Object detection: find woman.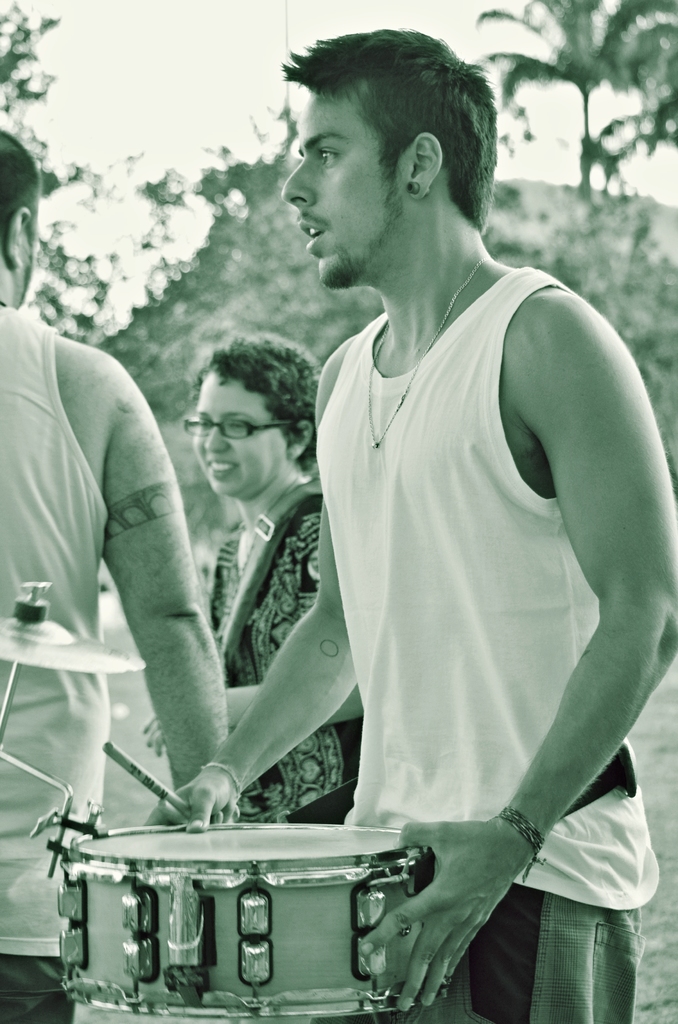
crop(125, 323, 359, 812).
